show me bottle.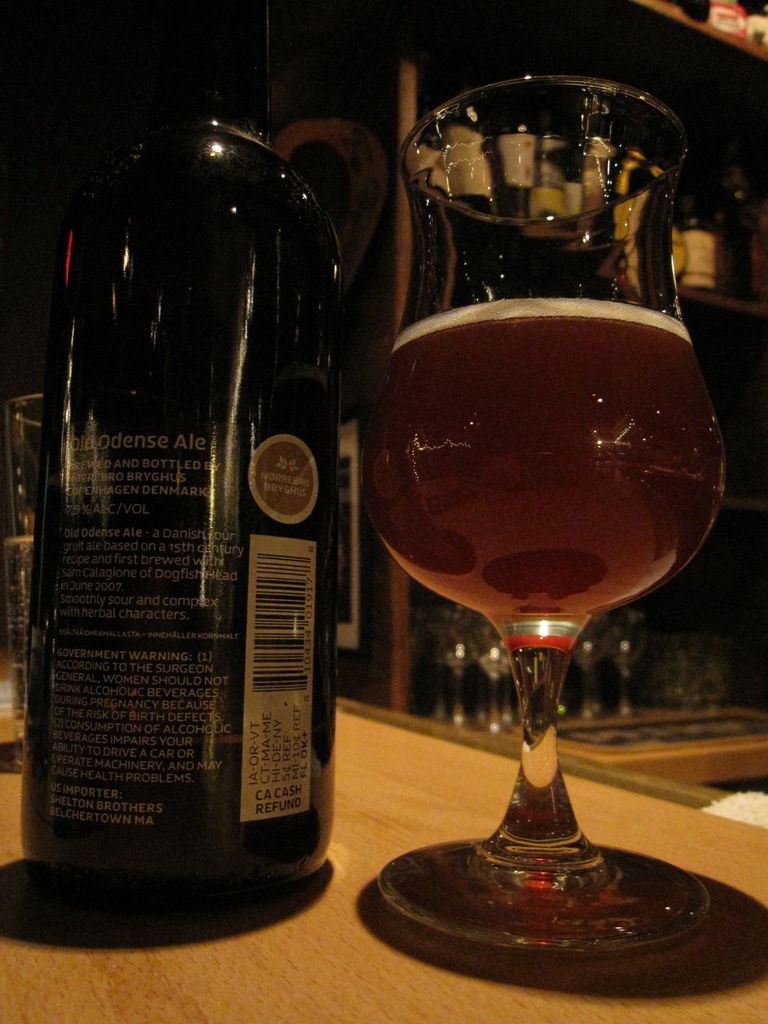
bottle is here: 668 188 699 299.
